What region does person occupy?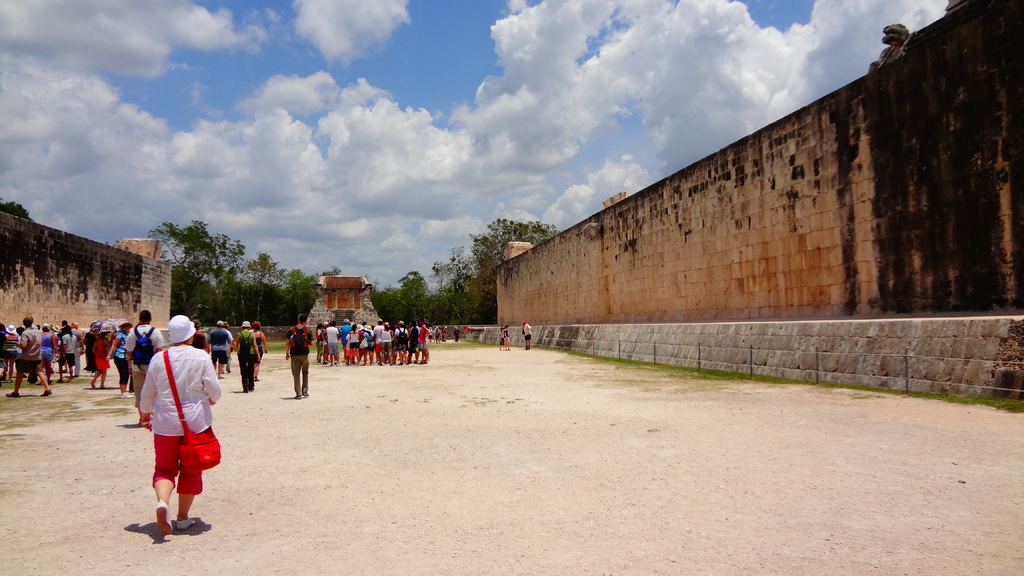
(521,320,531,349).
